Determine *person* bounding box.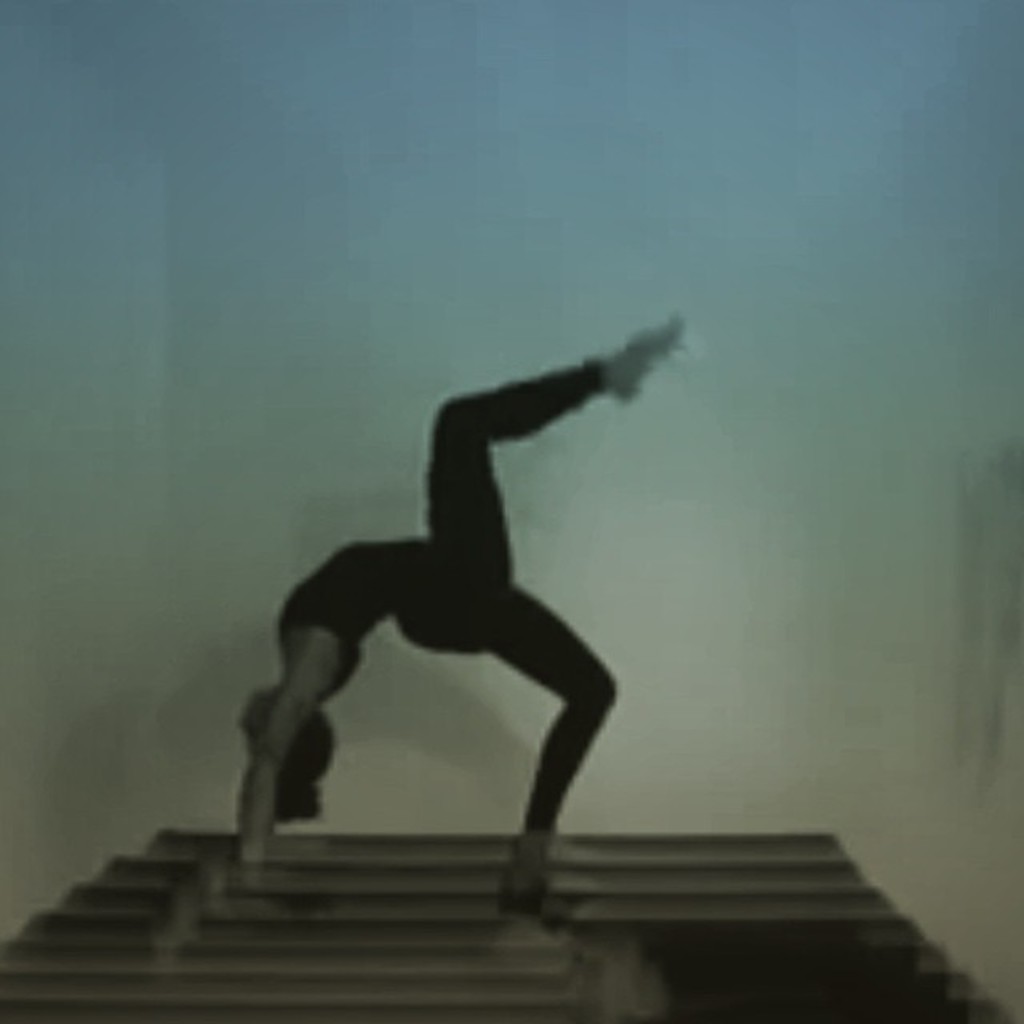
Determined: select_region(229, 318, 688, 928).
